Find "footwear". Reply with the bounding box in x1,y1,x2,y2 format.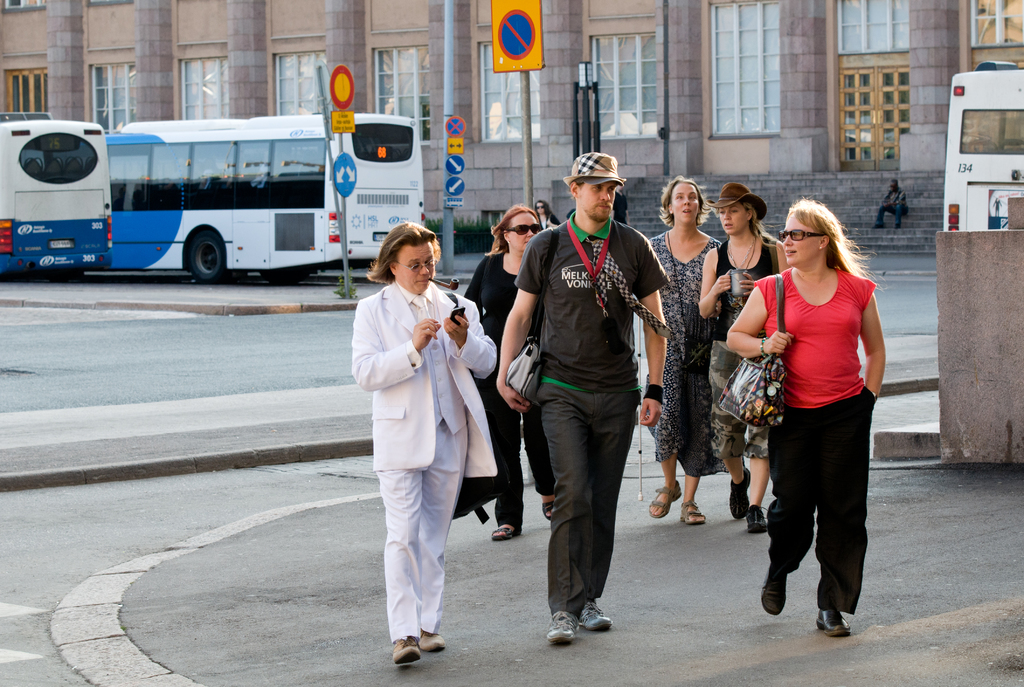
748,506,767,538.
